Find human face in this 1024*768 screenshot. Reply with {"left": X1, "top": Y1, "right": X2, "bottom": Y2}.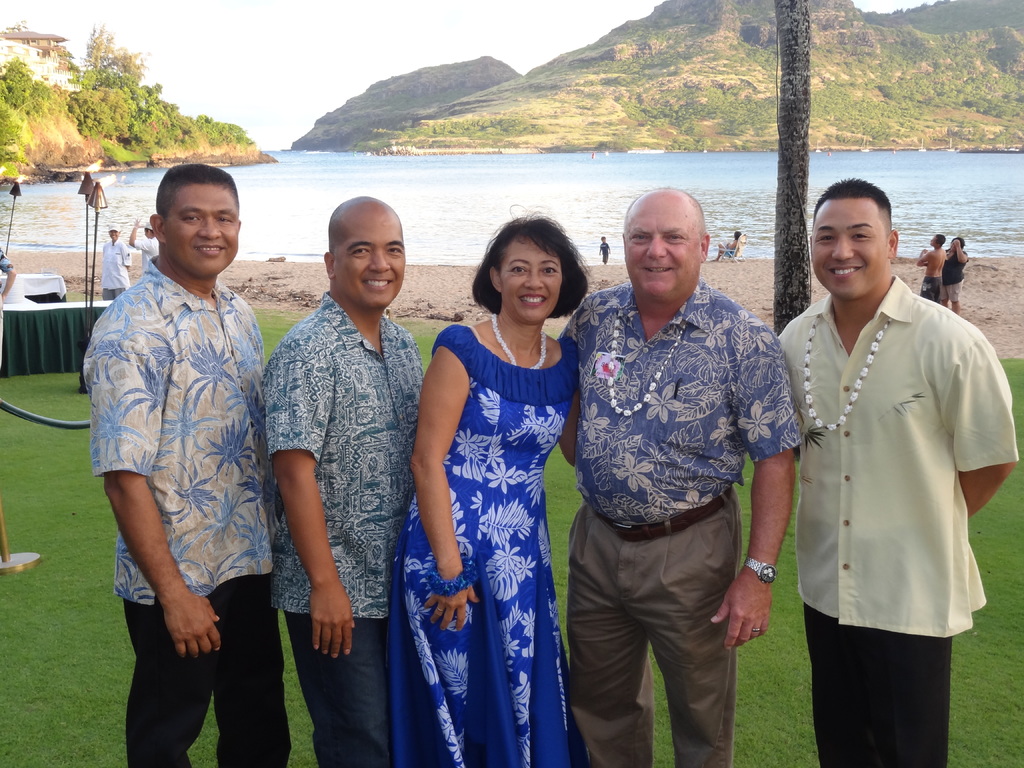
{"left": 811, "top": 199, "right": 890, "bottom": 300}.
